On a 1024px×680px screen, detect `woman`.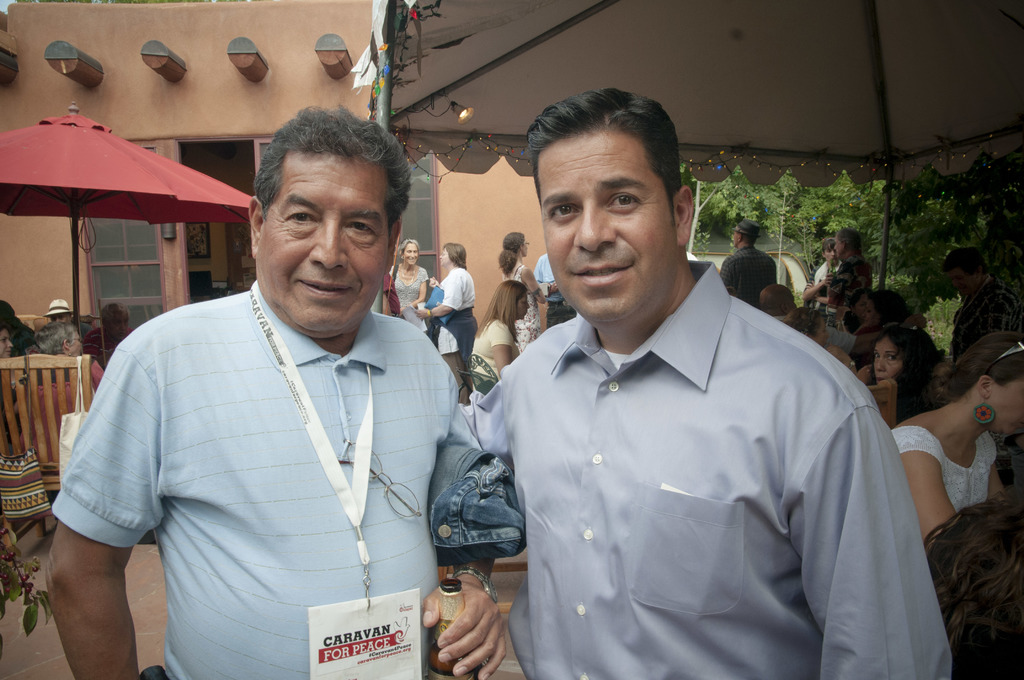
bbox=[13, 321, 108, 464].
